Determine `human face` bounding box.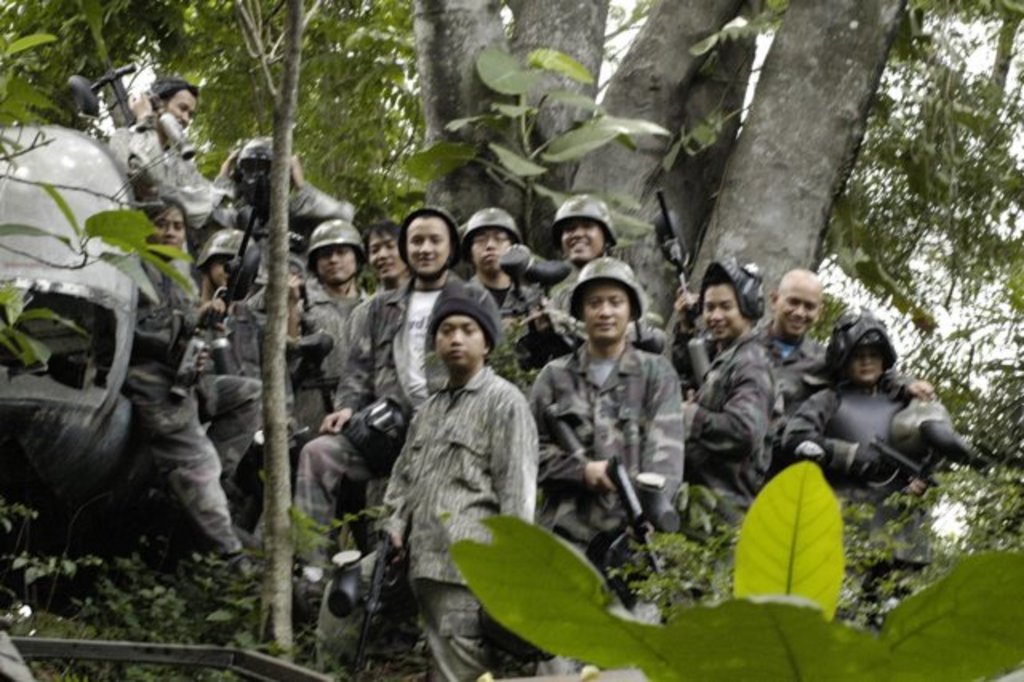
Determined: [154,210,187,247].
